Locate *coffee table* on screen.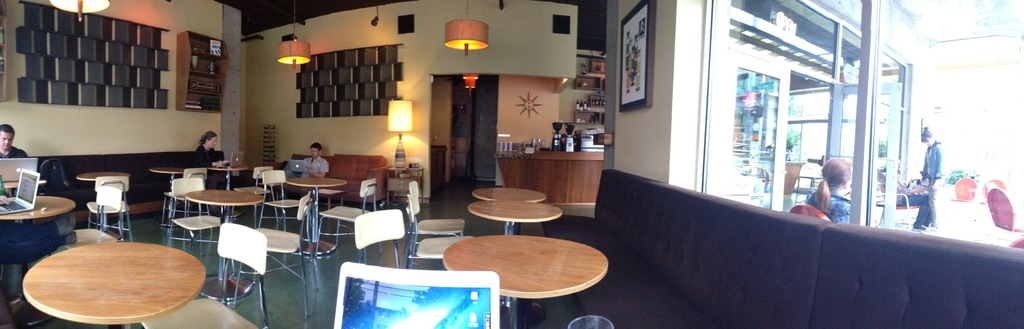
On screen at BBox(148, 164, 193, 228).
